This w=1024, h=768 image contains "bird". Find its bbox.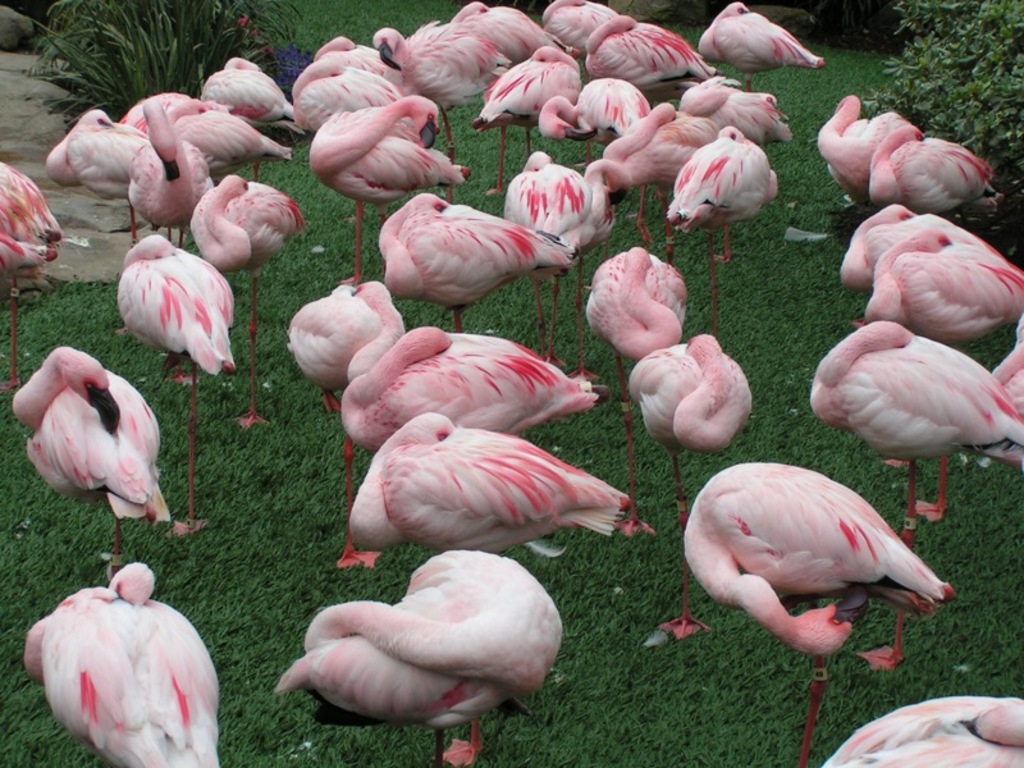
left=120, top=137, right=205, bottom=242.
